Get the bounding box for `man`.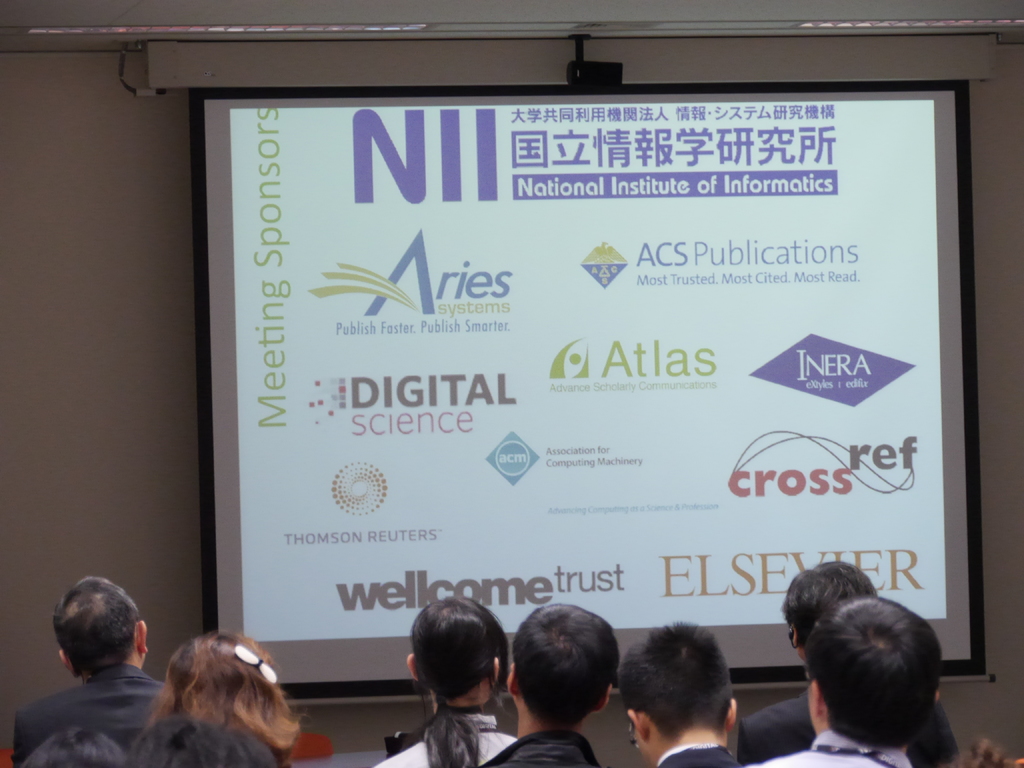
<region>619, 620, 743, 767</region>.
